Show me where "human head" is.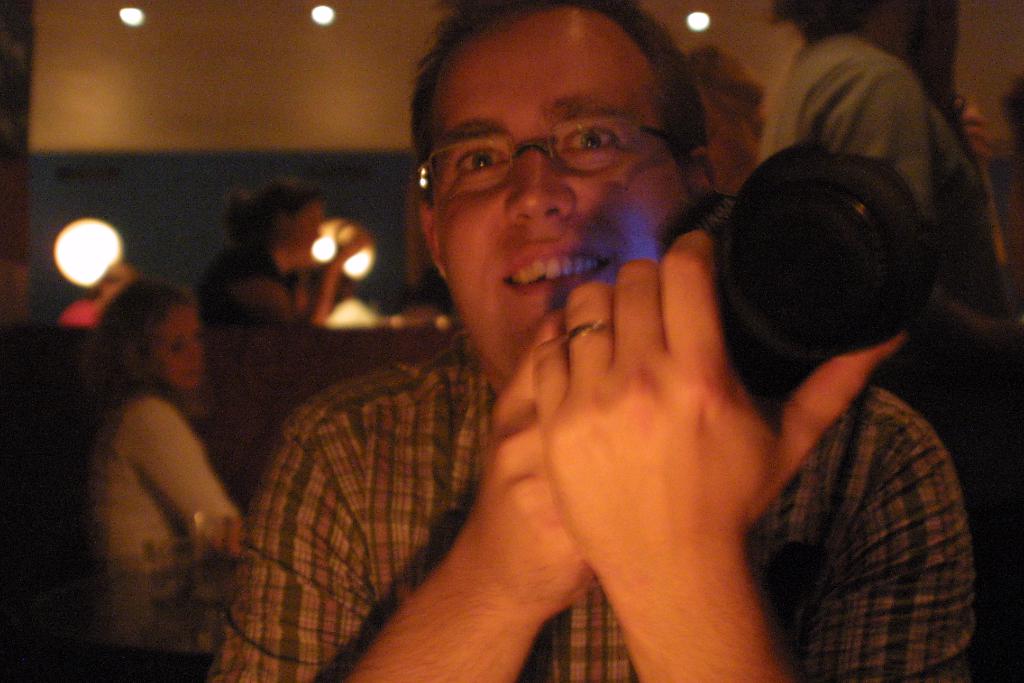
"human head" is at rect(90, 278, 204, 397).
